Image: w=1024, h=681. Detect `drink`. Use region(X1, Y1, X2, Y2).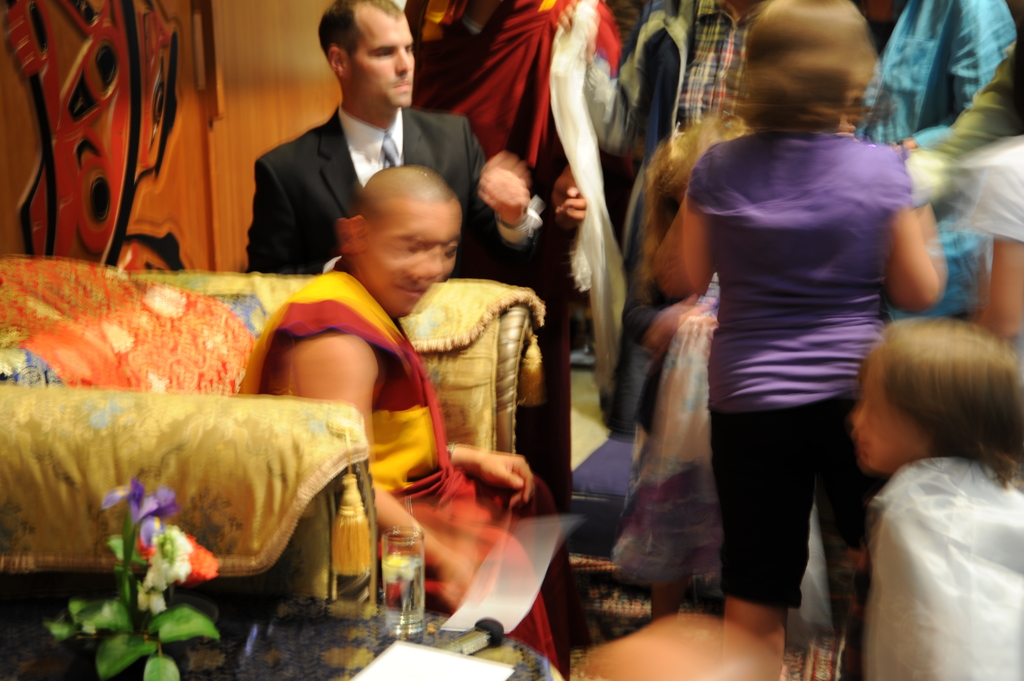
region(376, 552, 424, 626).
